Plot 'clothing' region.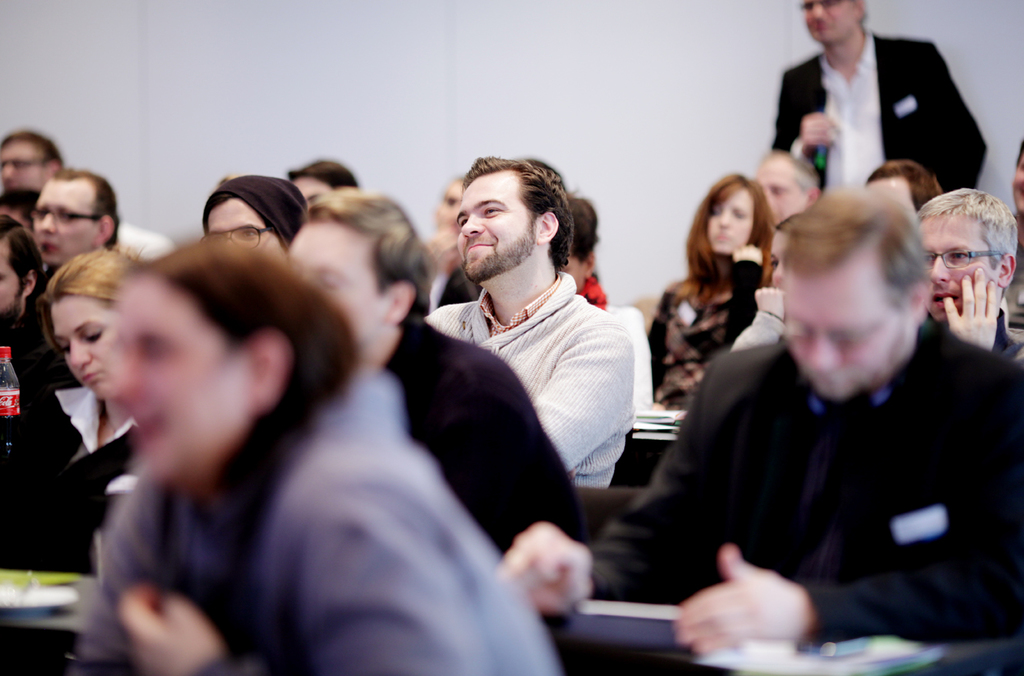
Plotted at box(609, 259, 768, 485).
